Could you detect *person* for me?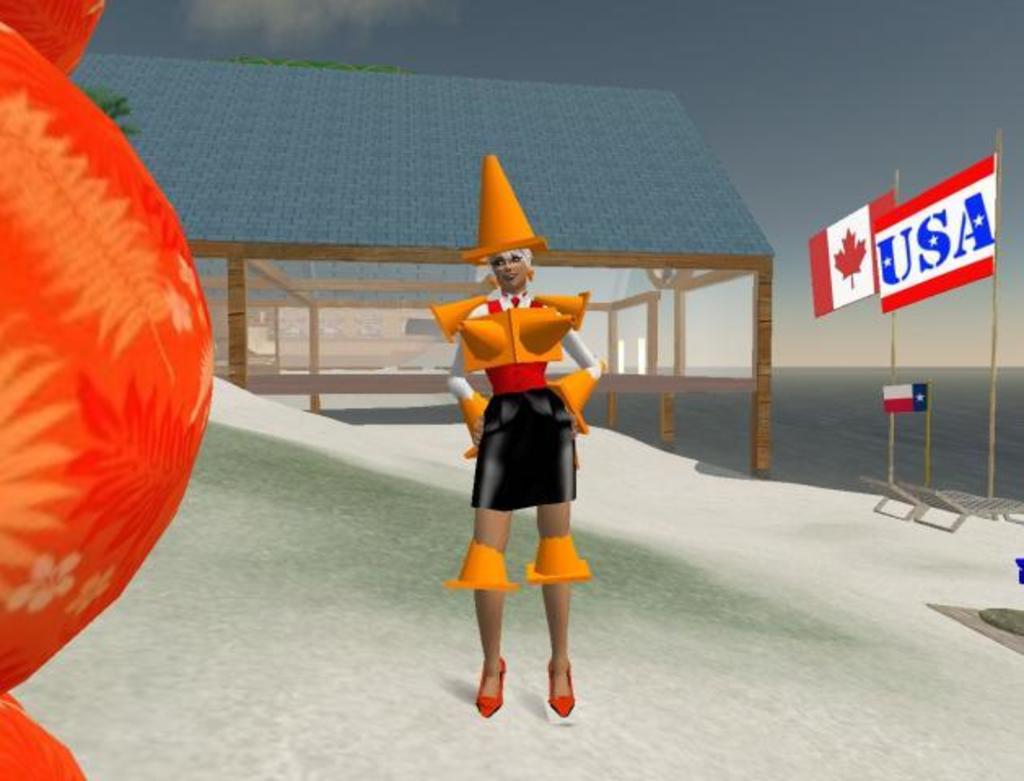
Detection result: 441:168:599:714.
